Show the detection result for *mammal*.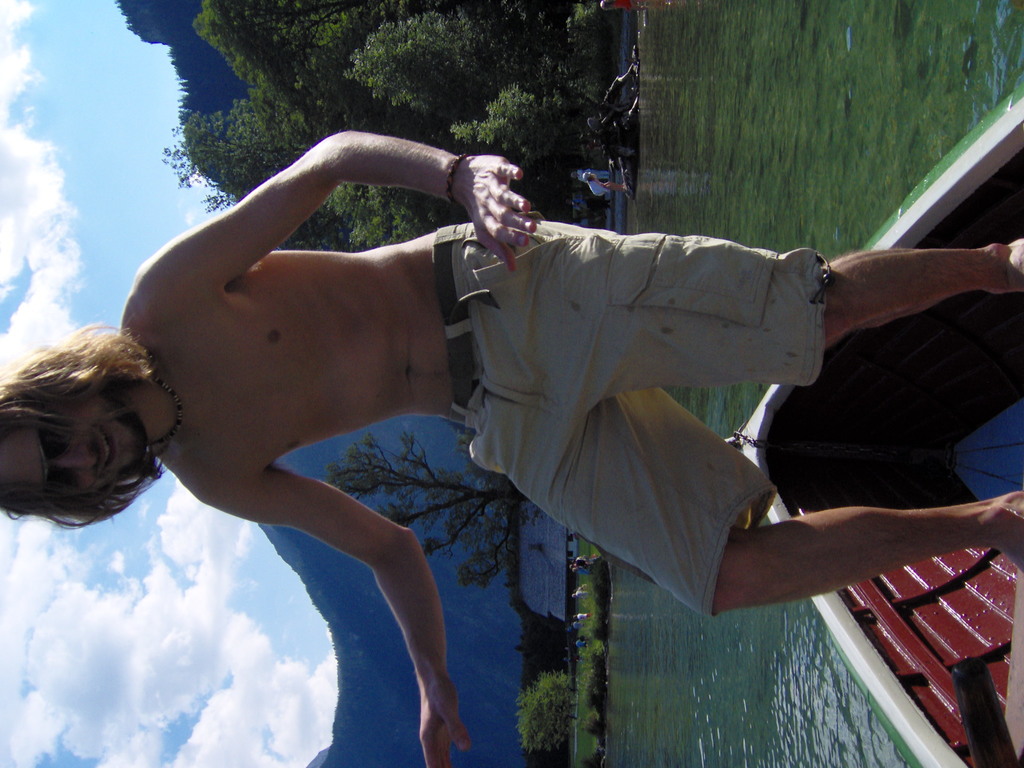
Rect(0, 122, 1023, 767).
